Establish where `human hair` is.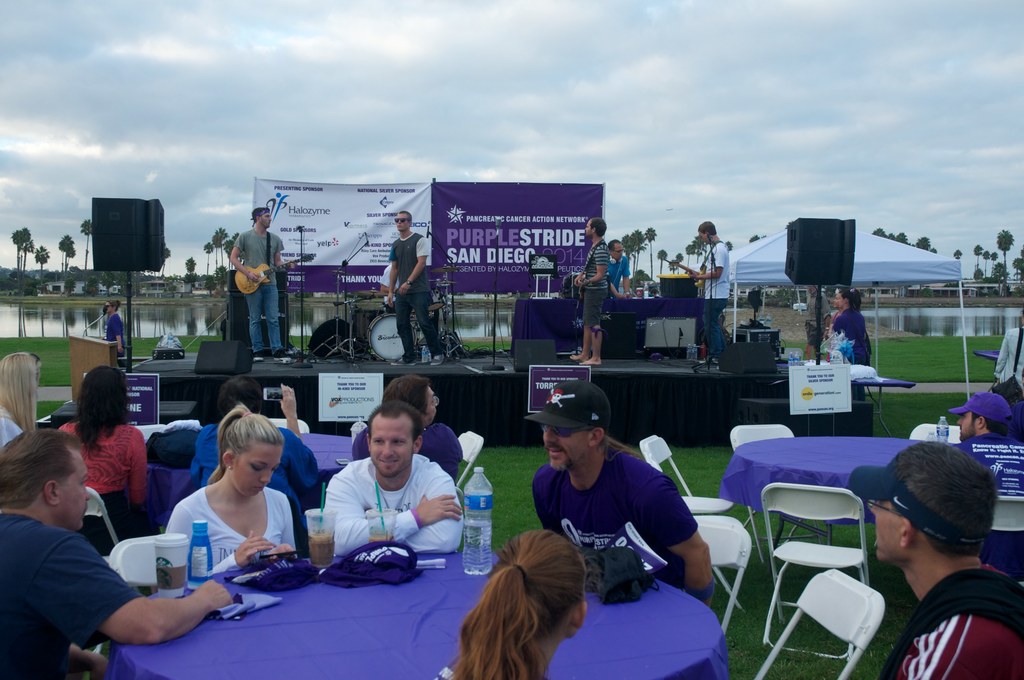
Established at (698, 220, 717, 234).
